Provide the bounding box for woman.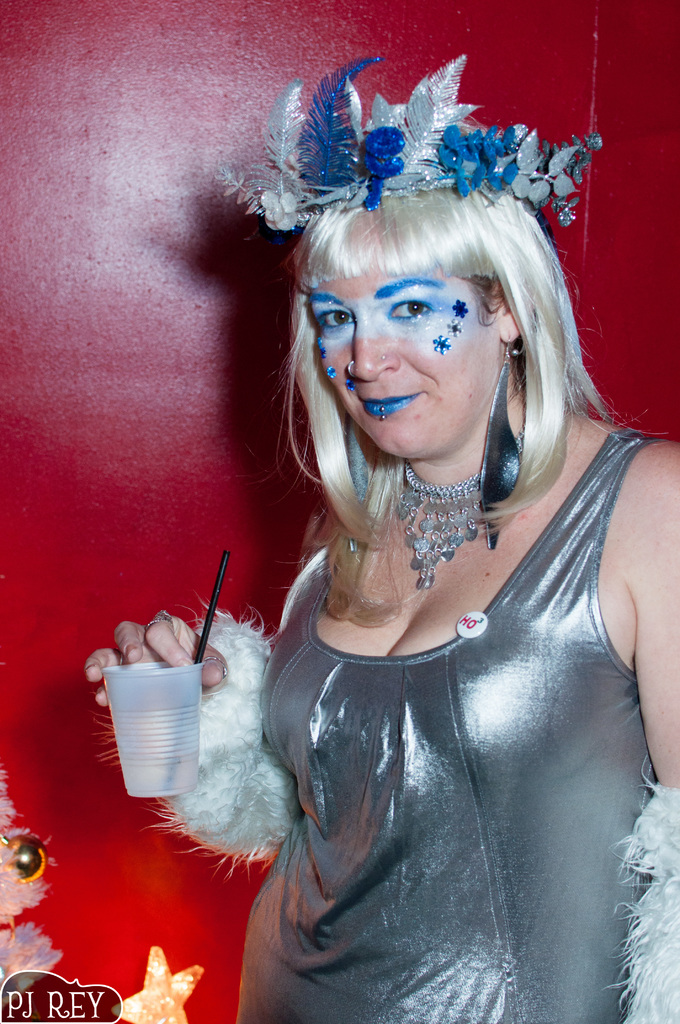
locate(136, 59, 668, 1002).
